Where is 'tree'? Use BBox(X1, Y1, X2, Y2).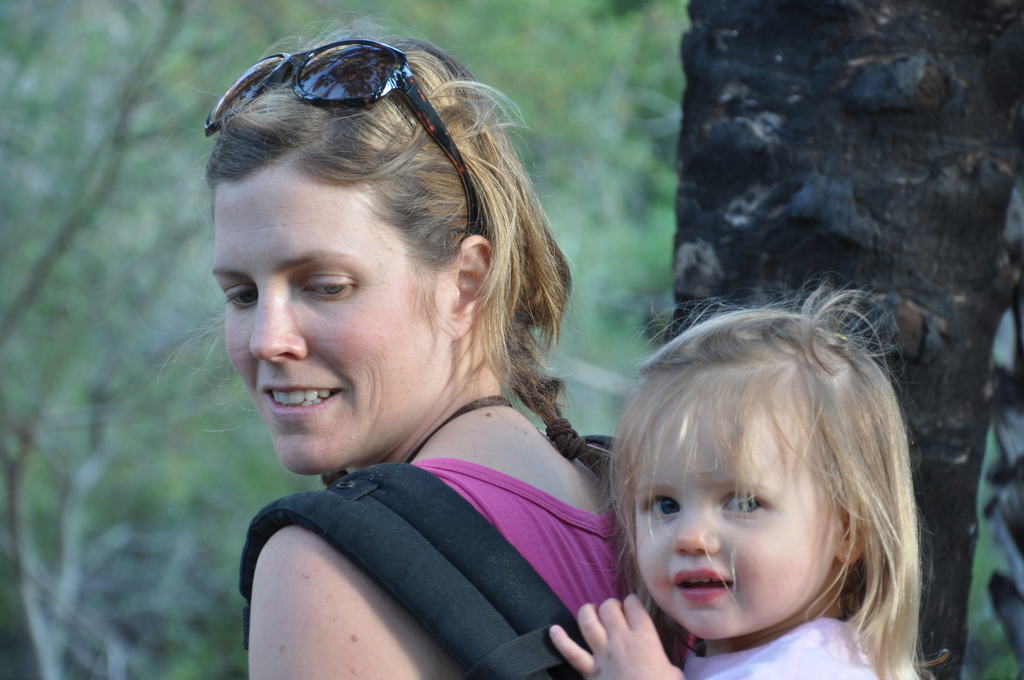
BBox(664, 0, 1023, 679).
